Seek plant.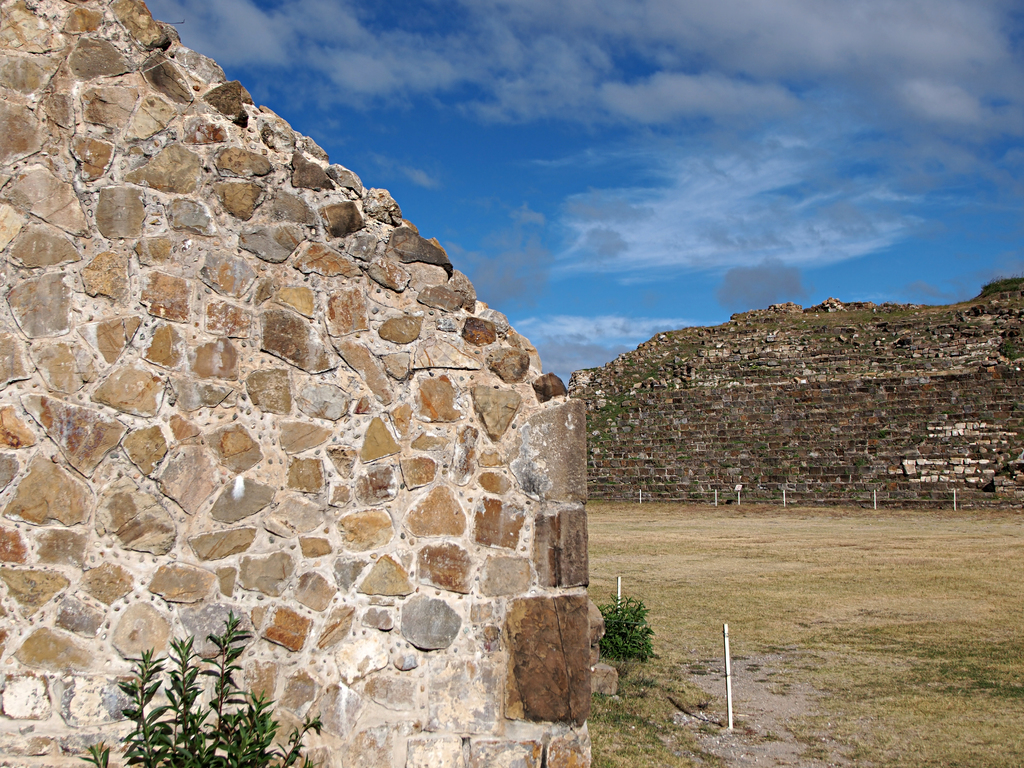
select_region(593, 587, 655, 659).
